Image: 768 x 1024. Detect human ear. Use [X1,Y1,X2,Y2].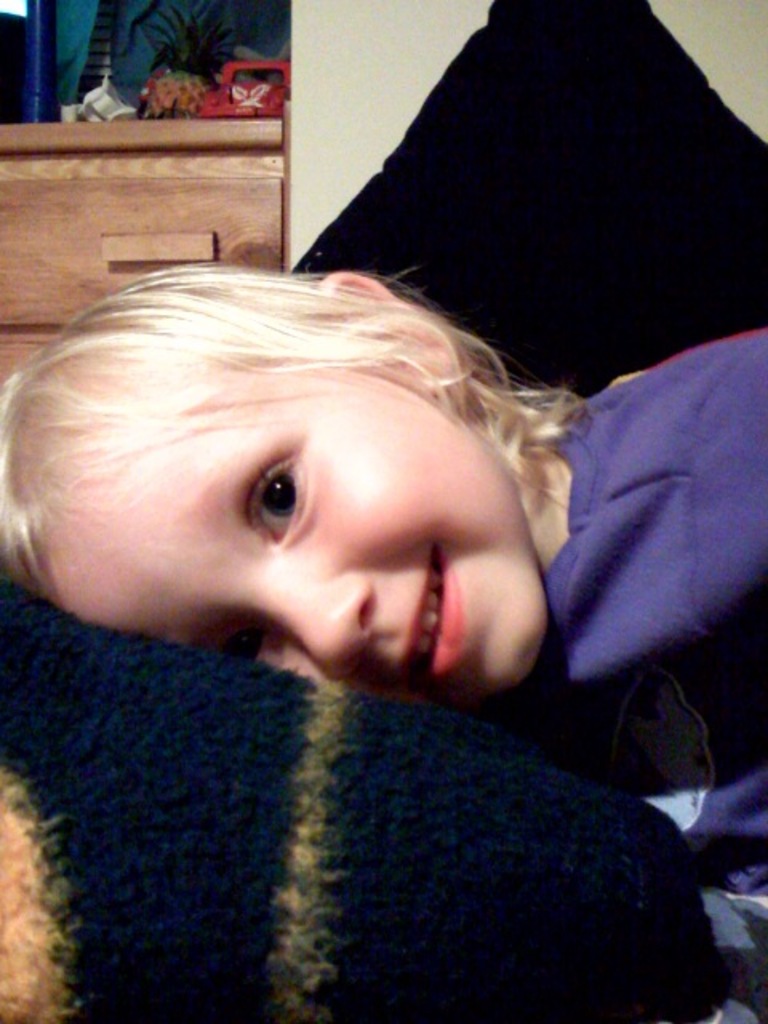
[317,272,448,389].
